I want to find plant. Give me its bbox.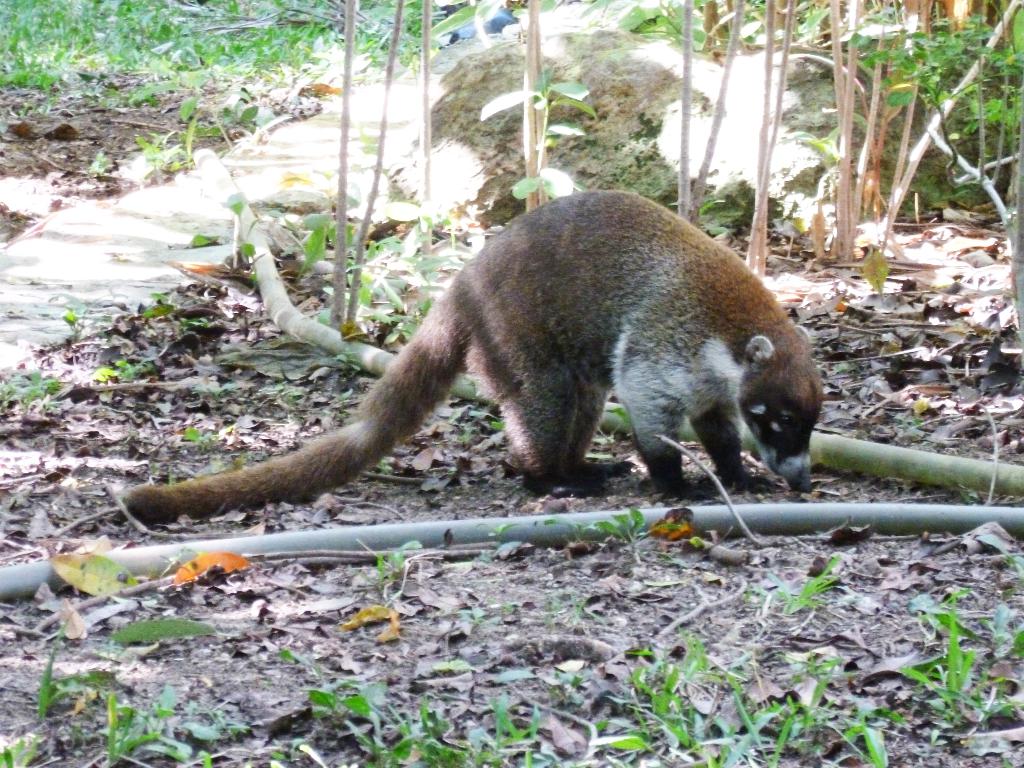
[100, 696, 221, 767].
